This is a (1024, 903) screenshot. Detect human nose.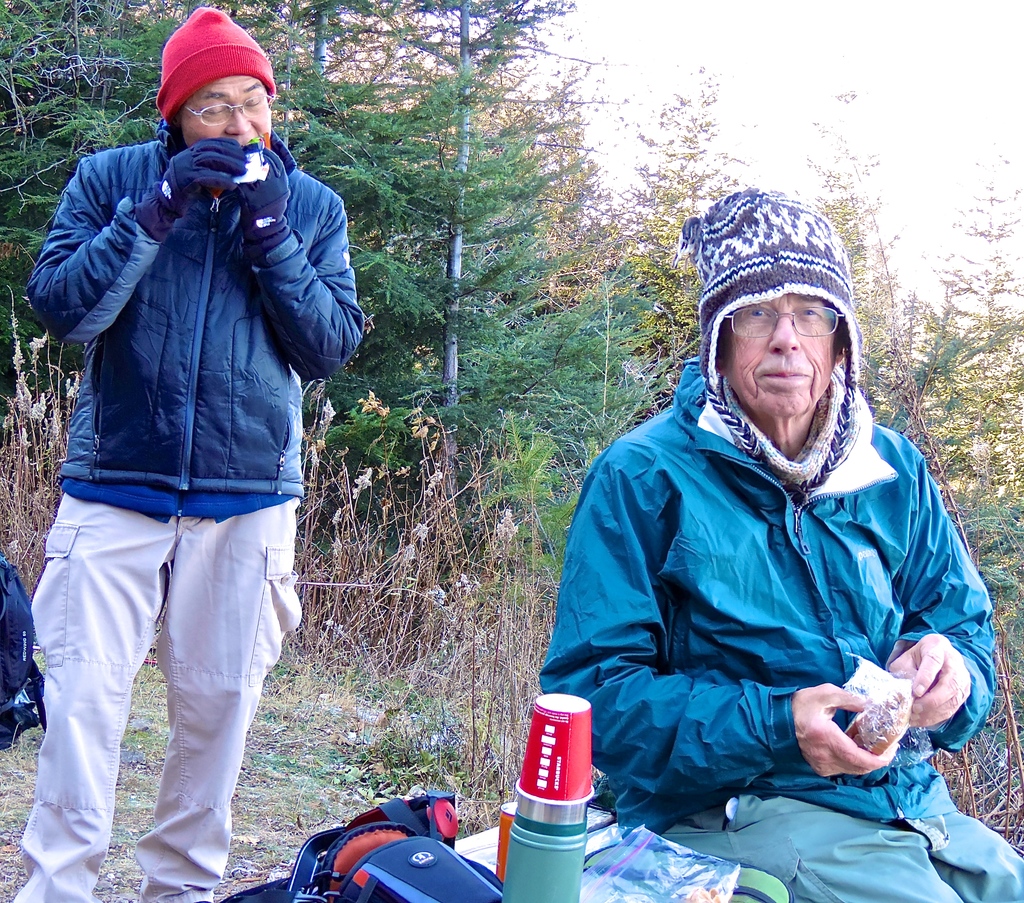
(770,317,801,353).
